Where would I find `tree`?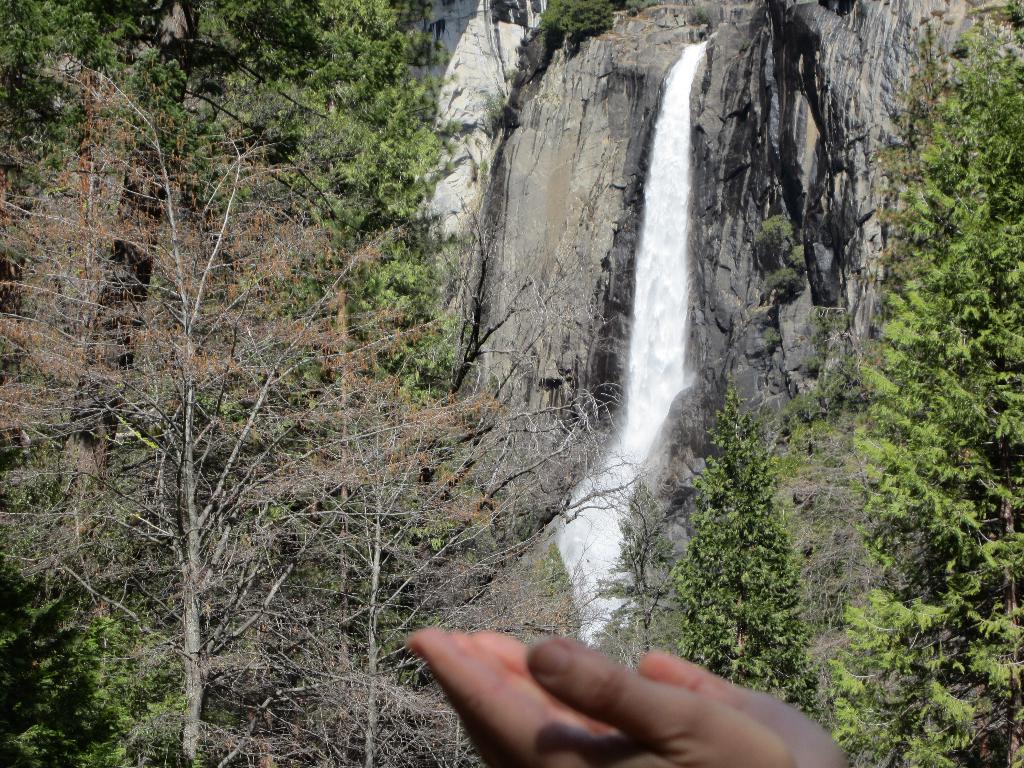
At (x1=822, y1=0, x2=1023, y2=767).
